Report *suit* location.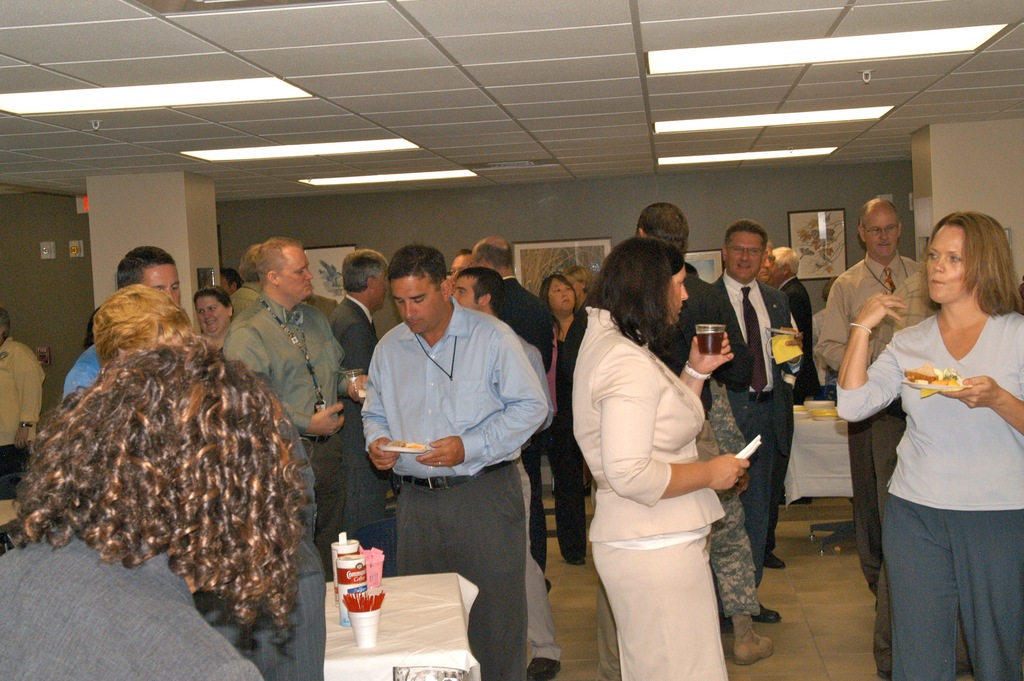
Report: region(0, 520, 264, 680).
